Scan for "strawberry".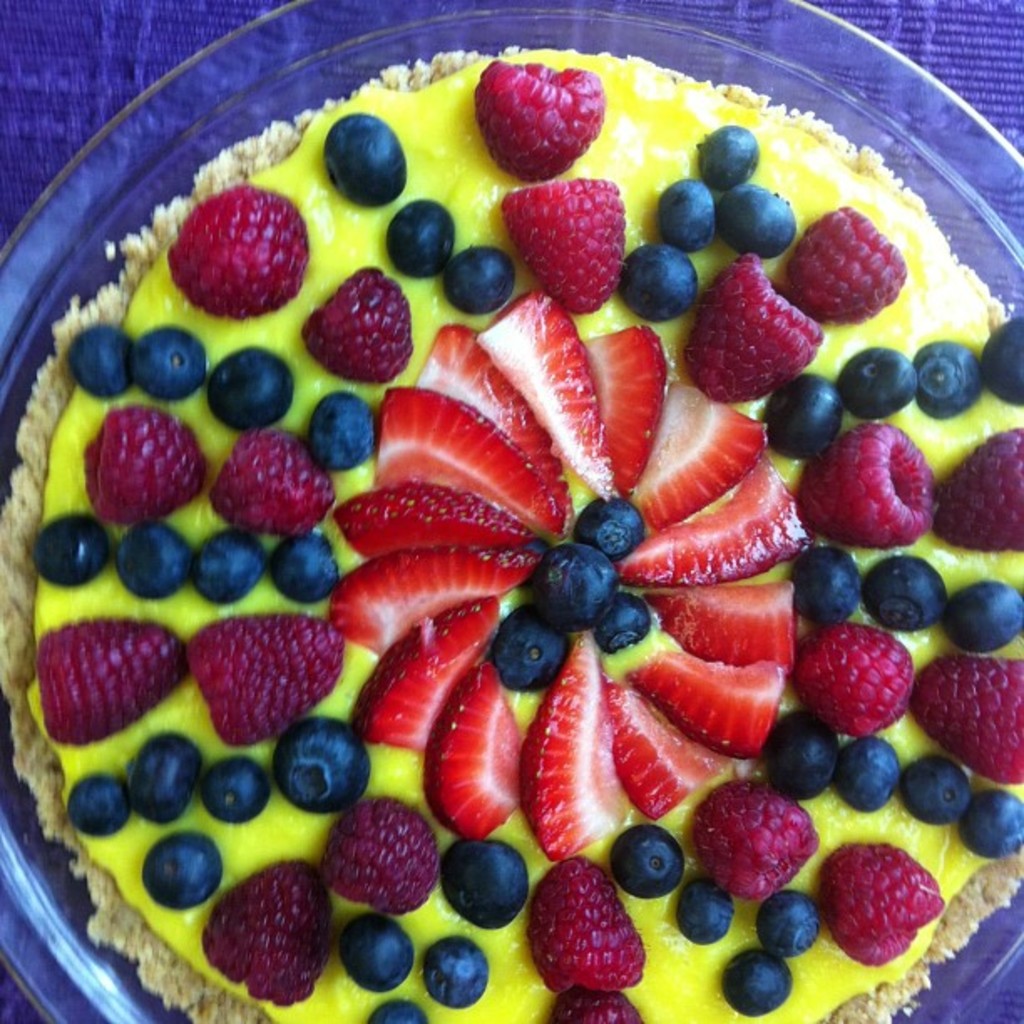
Scan result: box=[629, 648, 791, 753].
